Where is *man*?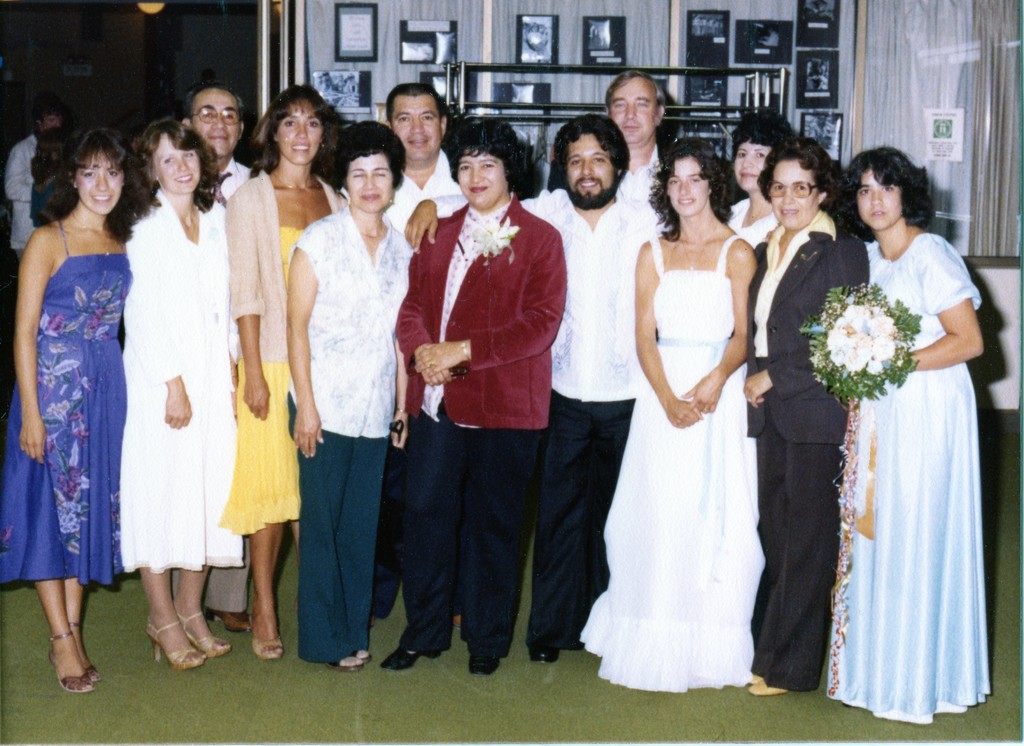
[left=181, top=86, right=265, bottom=203].
